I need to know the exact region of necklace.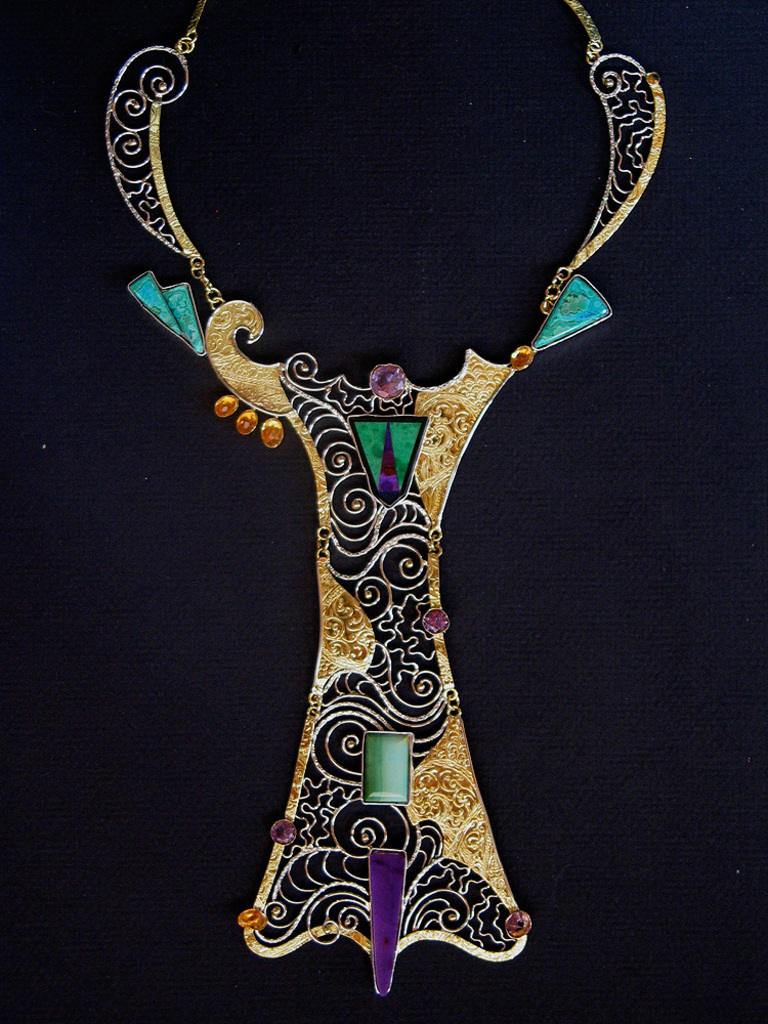
Region: 91 0 674 1002.
